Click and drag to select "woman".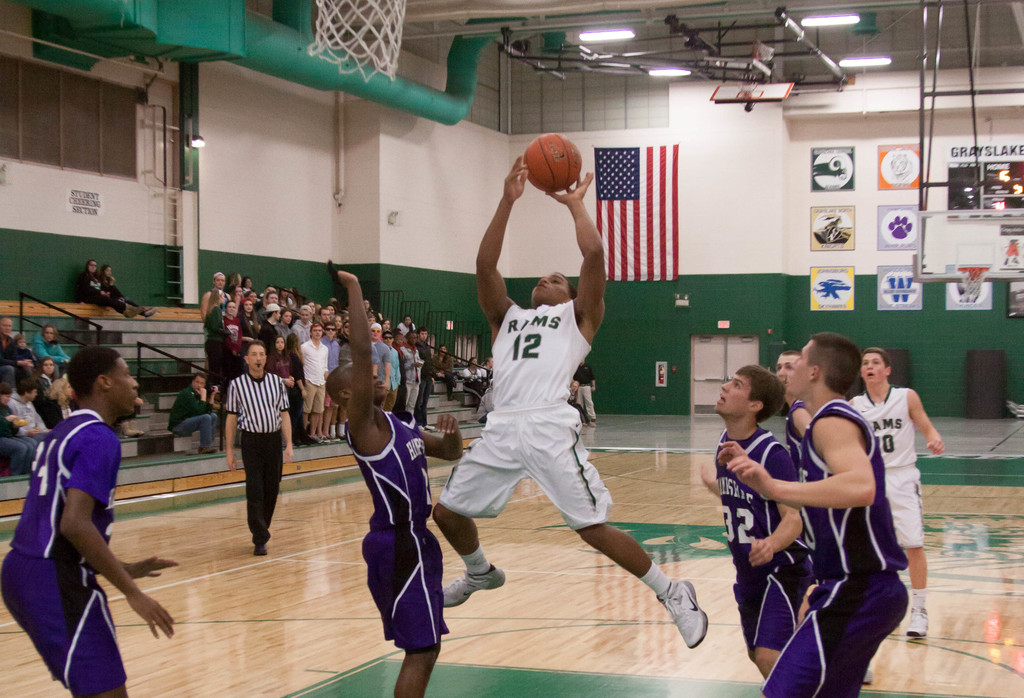
Selection: {"left": 229, "top": 284, "right": 246, "bottom": 305}.
